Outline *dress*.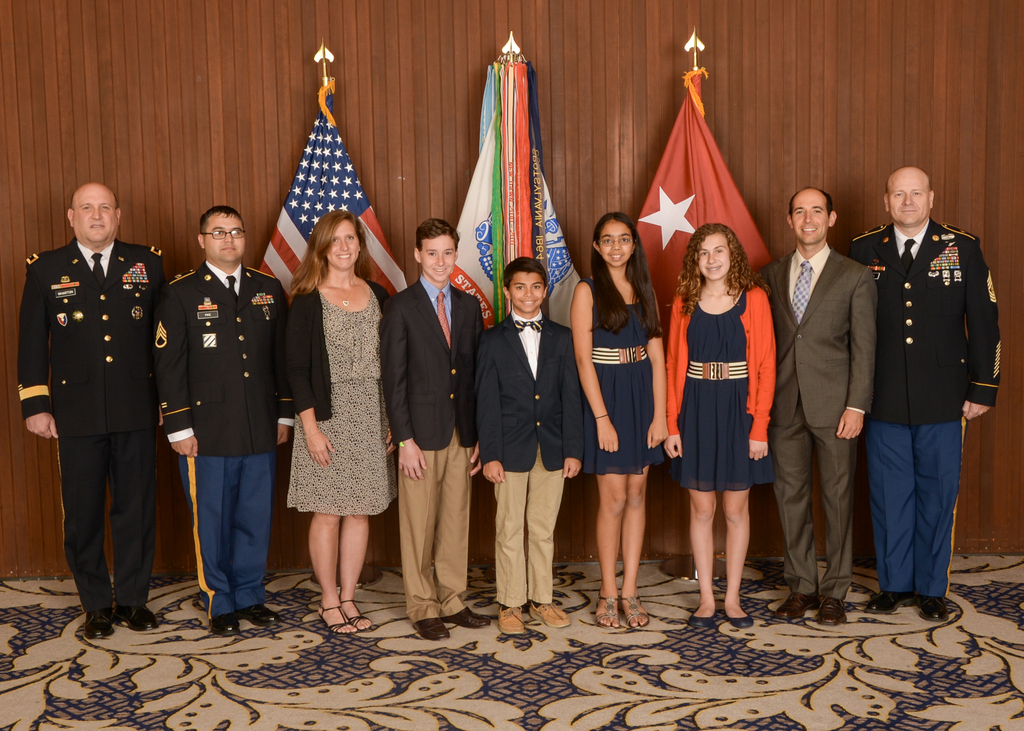
Outline: (670, 285, 778, 495).
